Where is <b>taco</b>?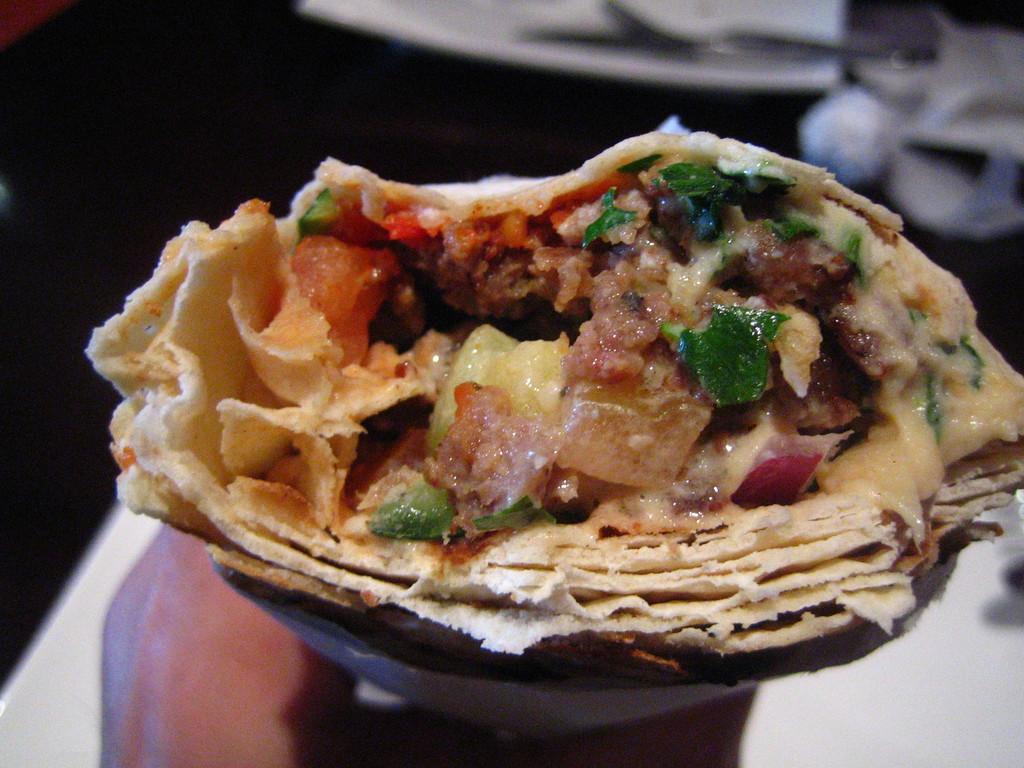
(left=82, top=115, right=1023, bottom=676).
